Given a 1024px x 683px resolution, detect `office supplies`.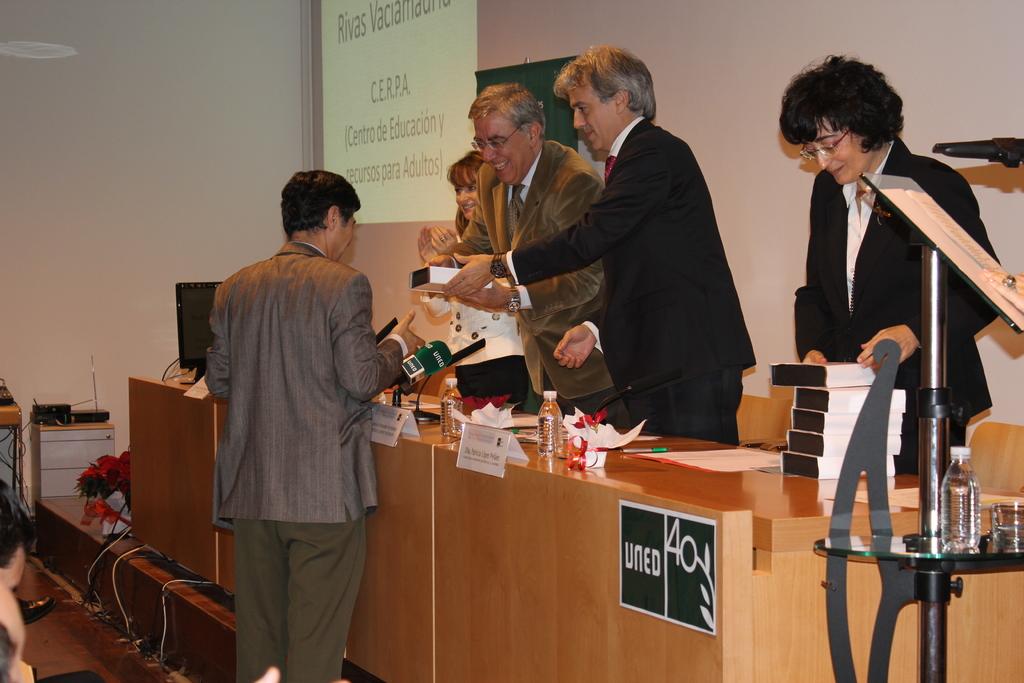
box(739, 380, 786, 445).
